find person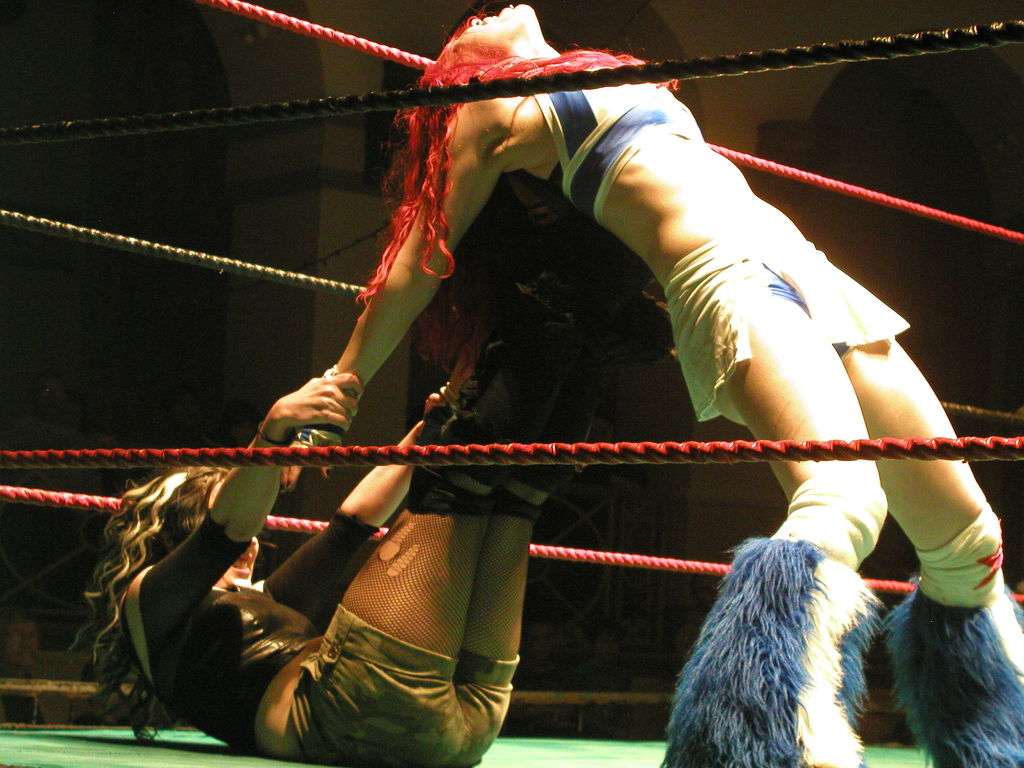
crop(67, 166, 678, 767)
